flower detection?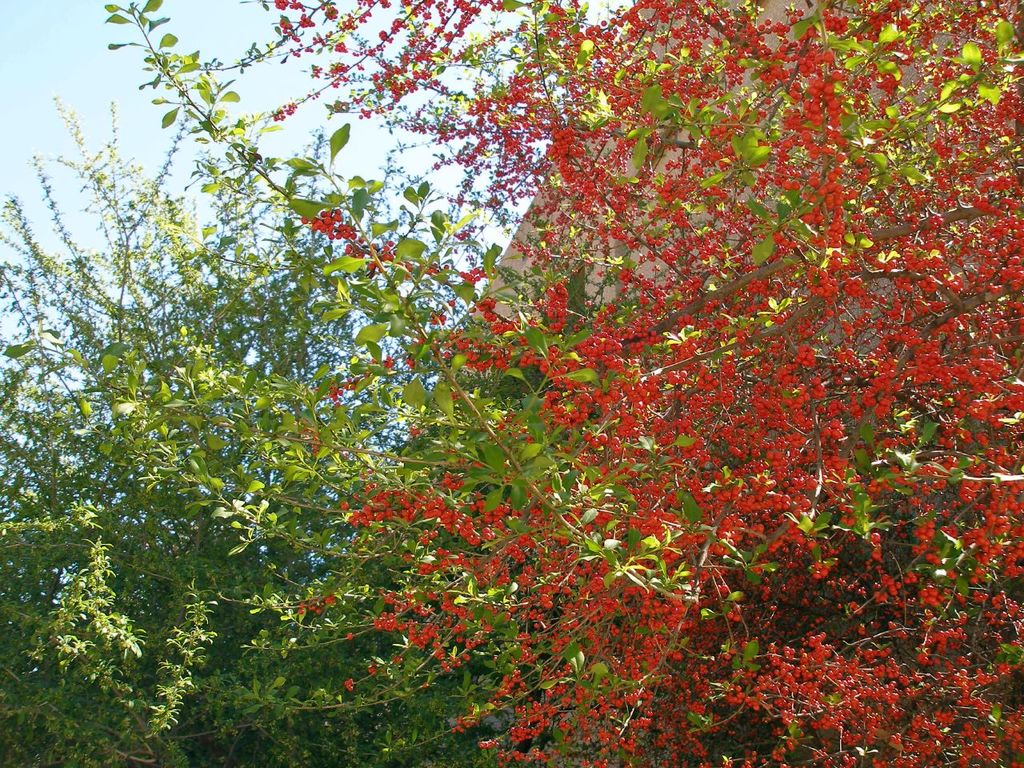
box=[269, 0, 1023, 767]
